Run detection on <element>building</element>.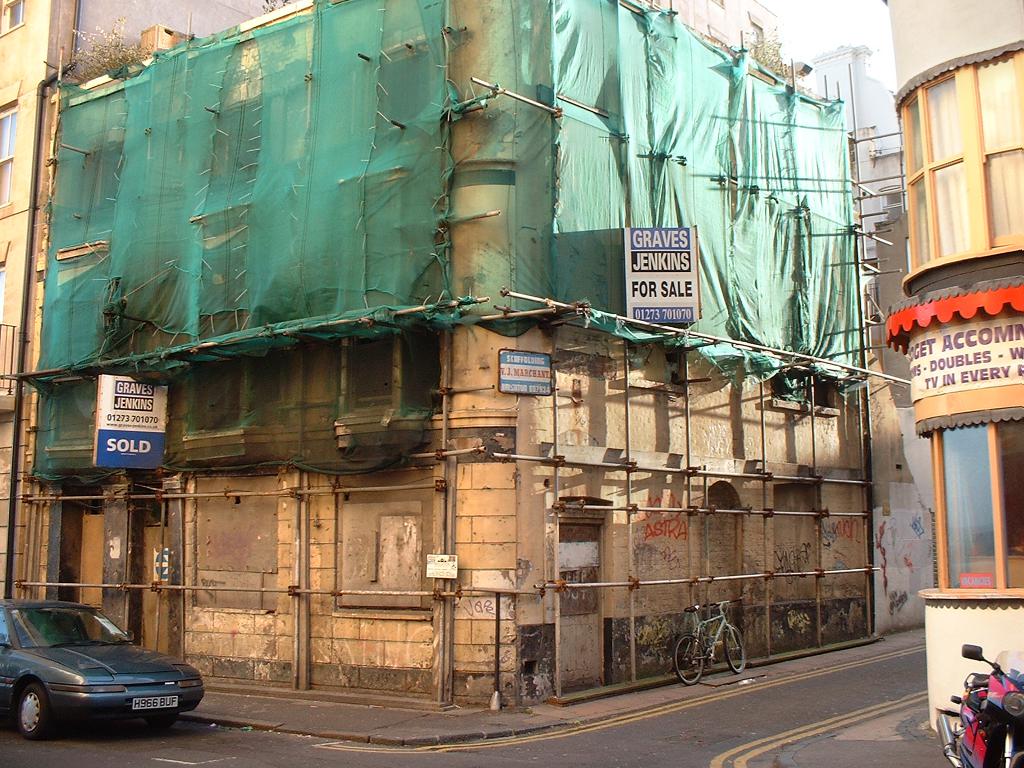
Result: 874:0:1023:732.
